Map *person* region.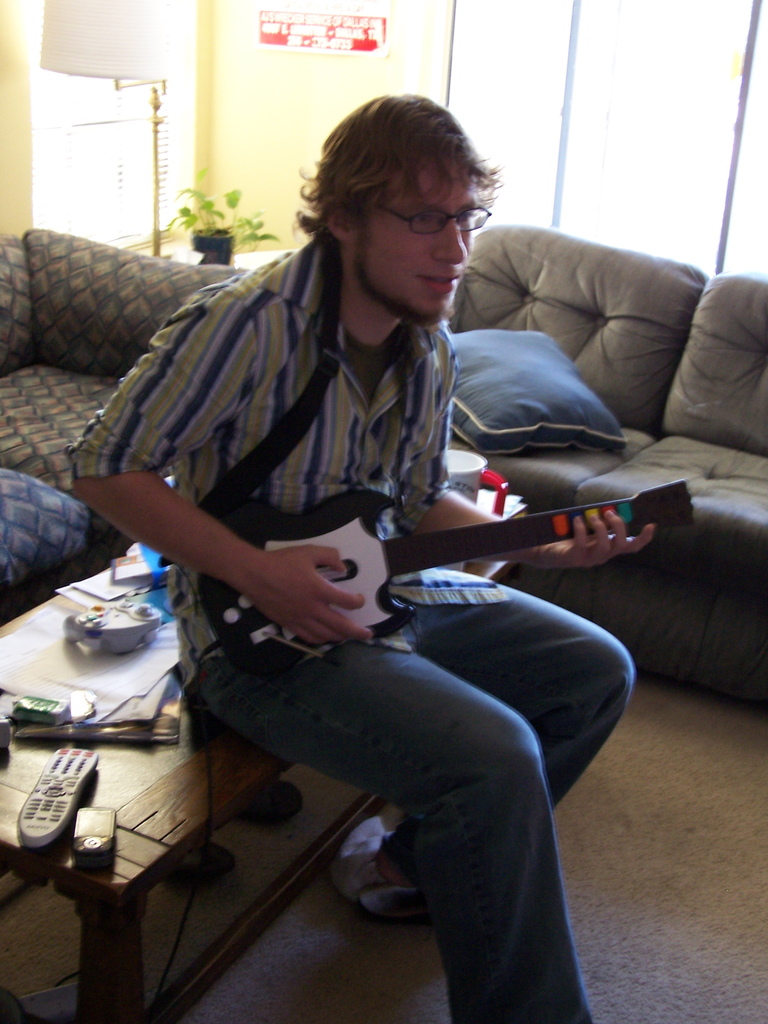
Mapped to select_region(68, 83, 645, 1023).
